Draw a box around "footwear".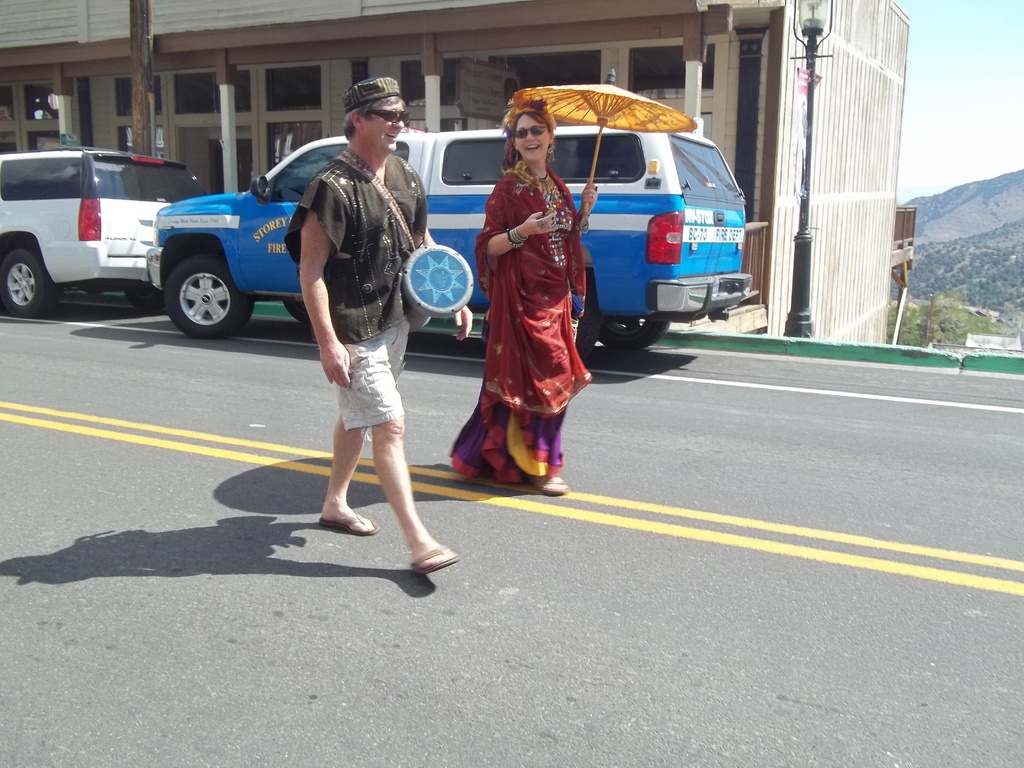
BBox(528, 463, 580, 498).
